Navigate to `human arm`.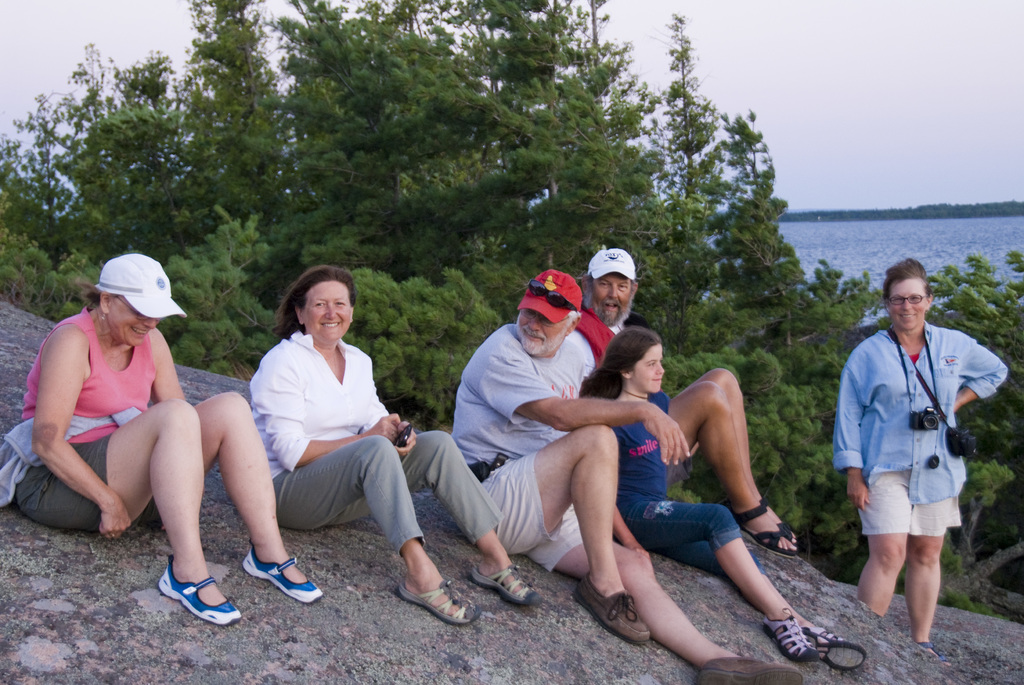
Navigation target: bbox(357, 356, 419, 471).
